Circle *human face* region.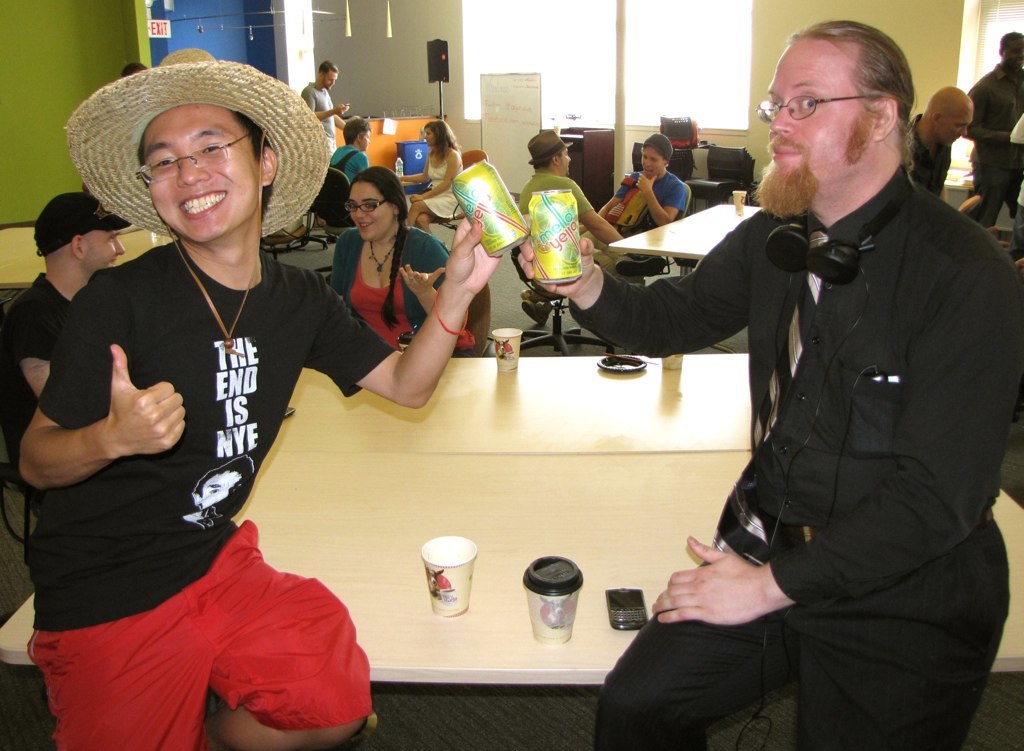
Region: 944 111 976 144.
